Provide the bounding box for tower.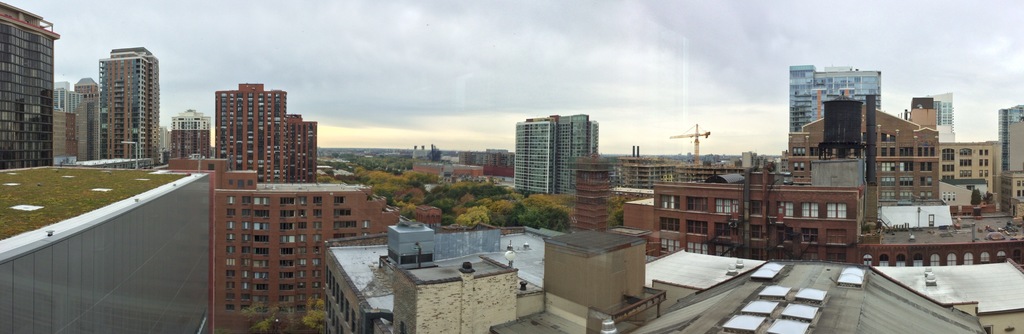
region(76, 70, 110, 162).
